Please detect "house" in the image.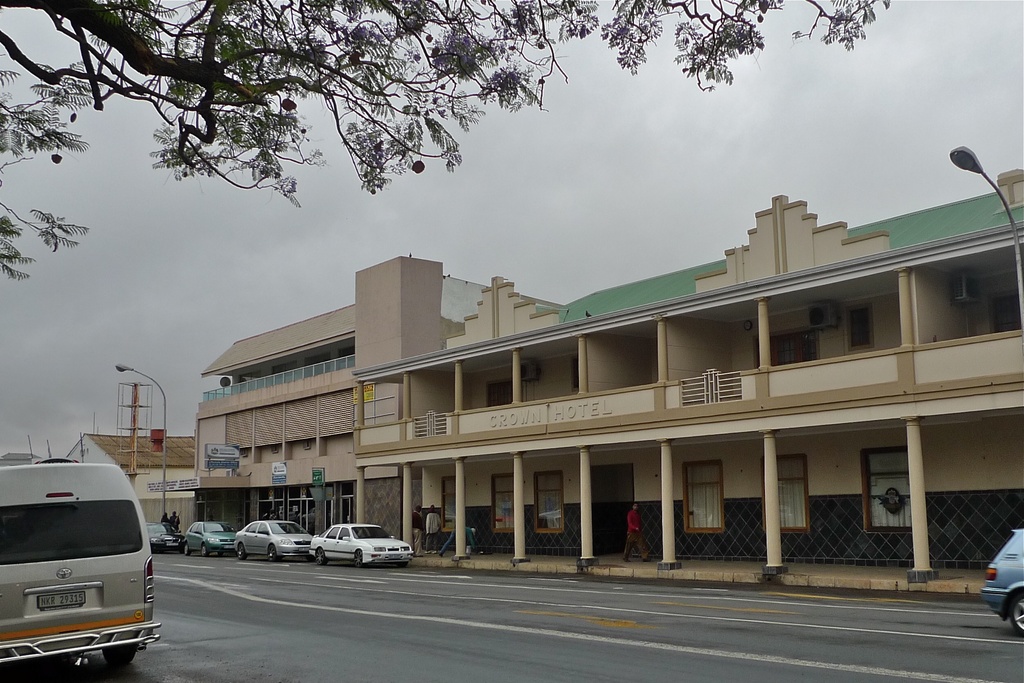
[56,432,192,531].
